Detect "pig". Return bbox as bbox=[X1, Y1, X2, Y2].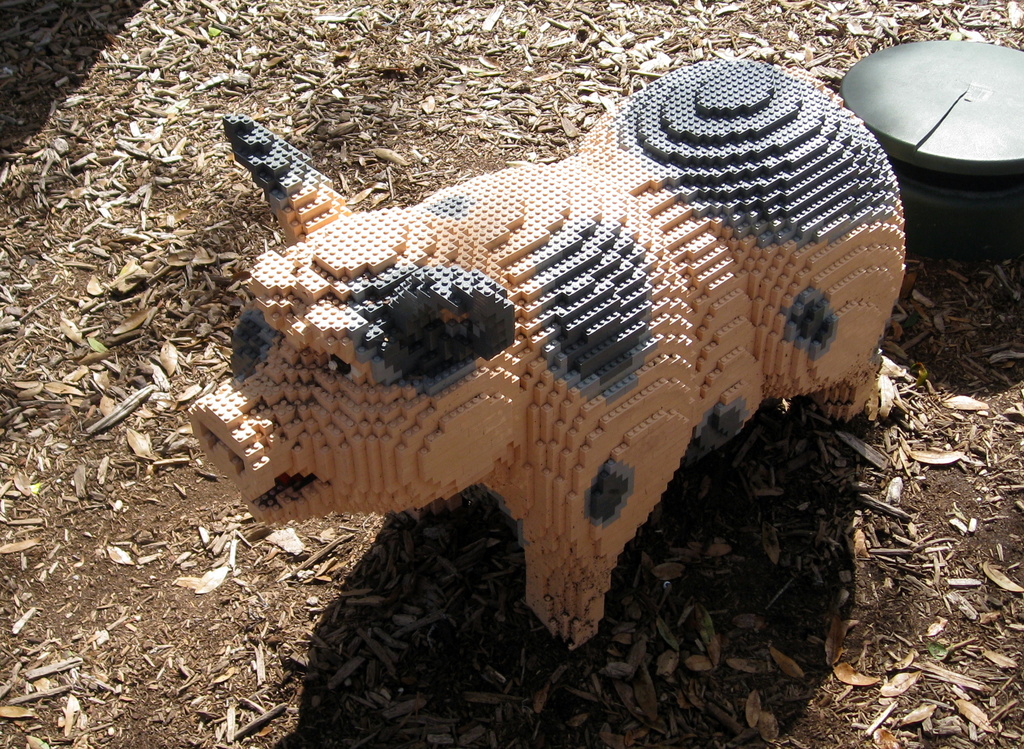
bbox=[182, 56, 906, 656].
